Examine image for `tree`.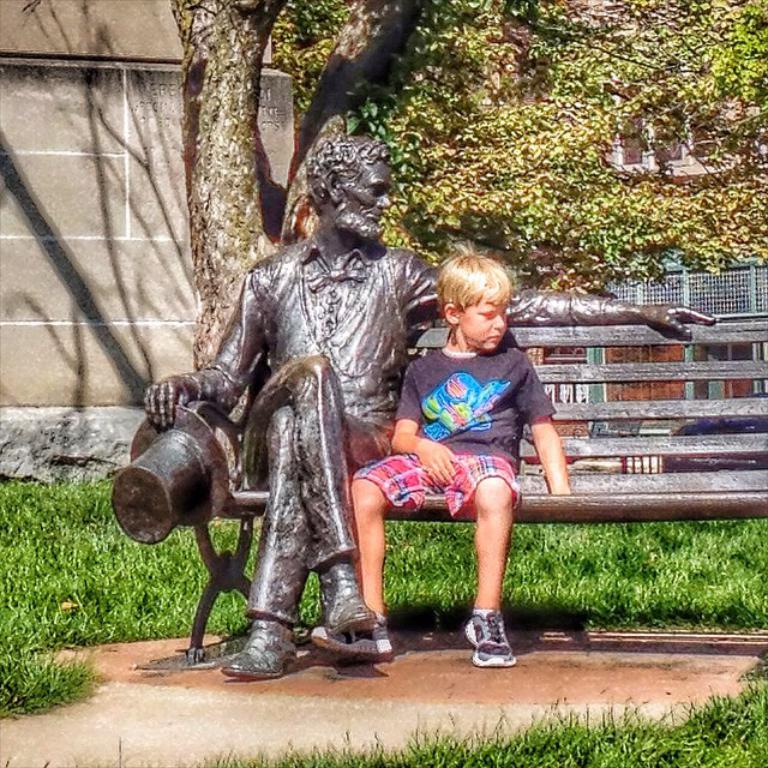
Examination result: [19,0,767,396].
